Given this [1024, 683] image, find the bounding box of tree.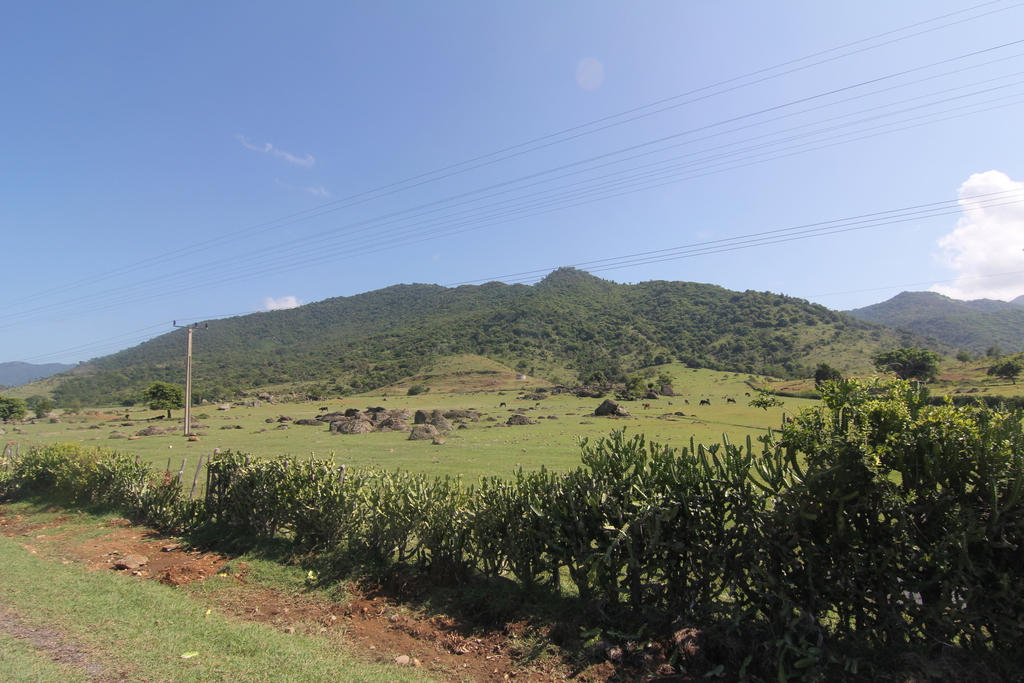
{"x1": 403, "y1": 383, "x2": 425, "y2": 396}.
